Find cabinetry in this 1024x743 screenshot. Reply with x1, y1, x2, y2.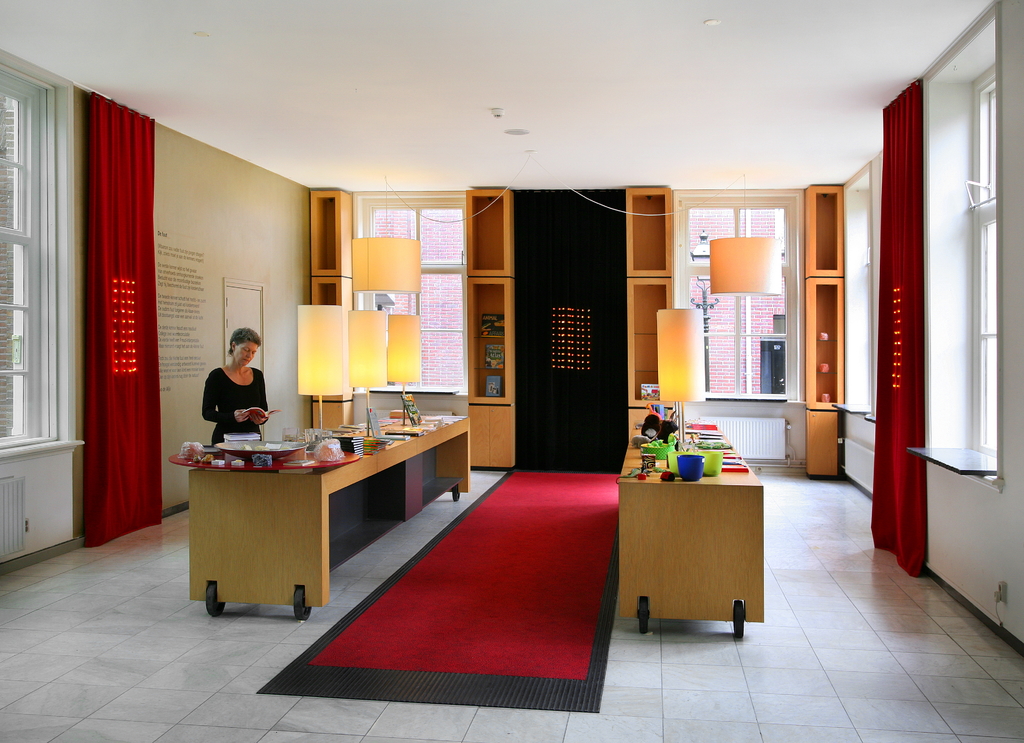
179, 408, 491, 626.
